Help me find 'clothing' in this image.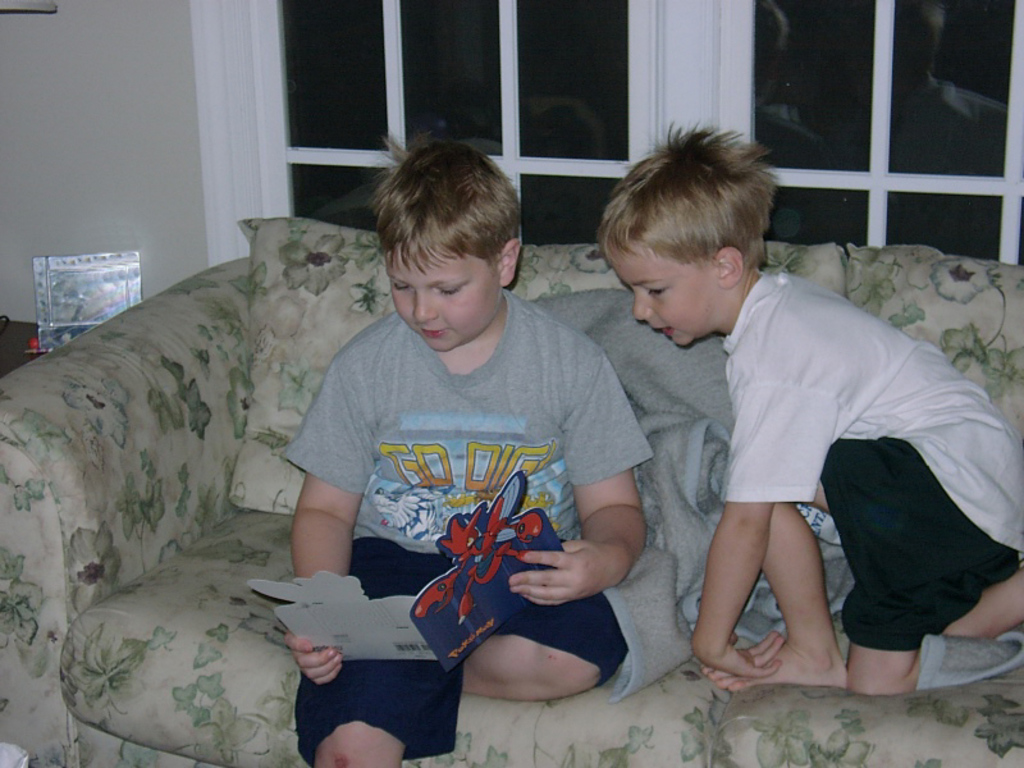
Found it: <region>700, 268, 1023, 653</region>.
